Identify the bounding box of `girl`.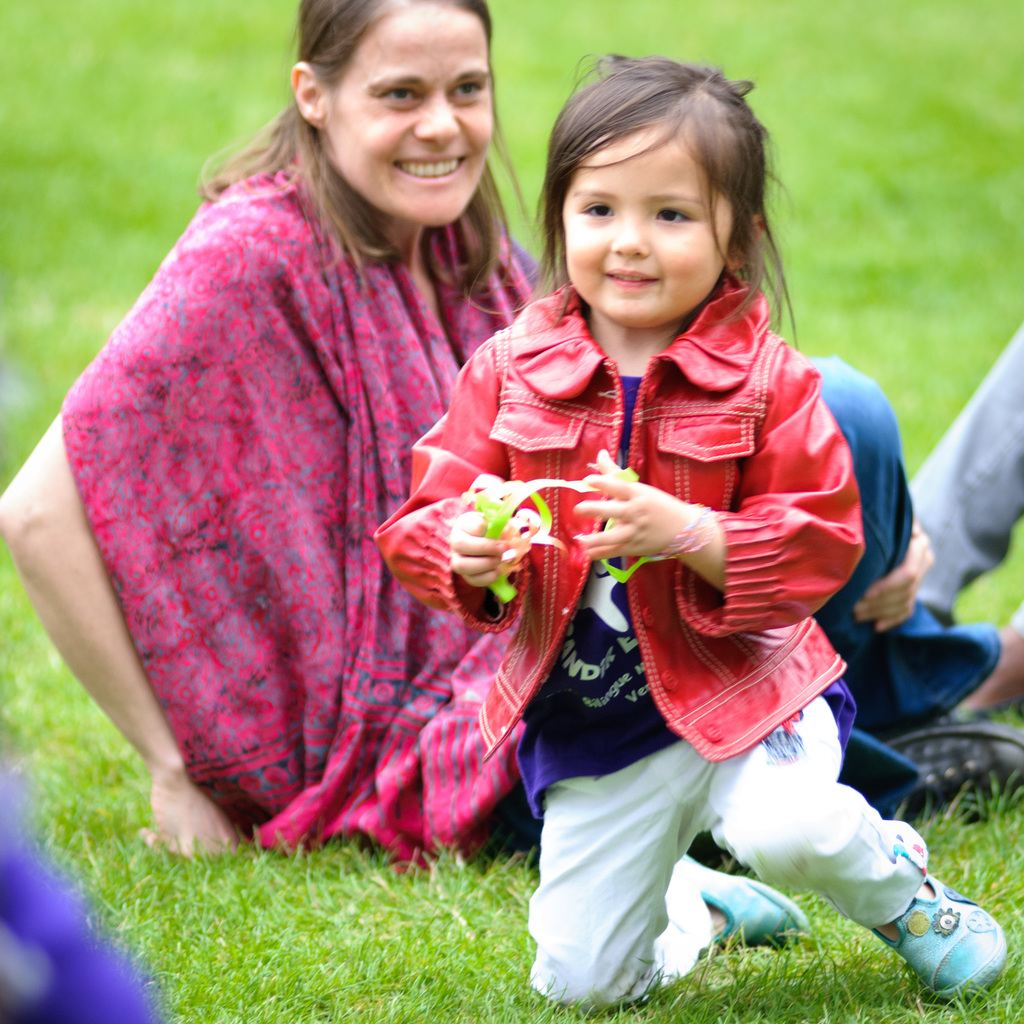
[357, 36, 1023, 1007].
